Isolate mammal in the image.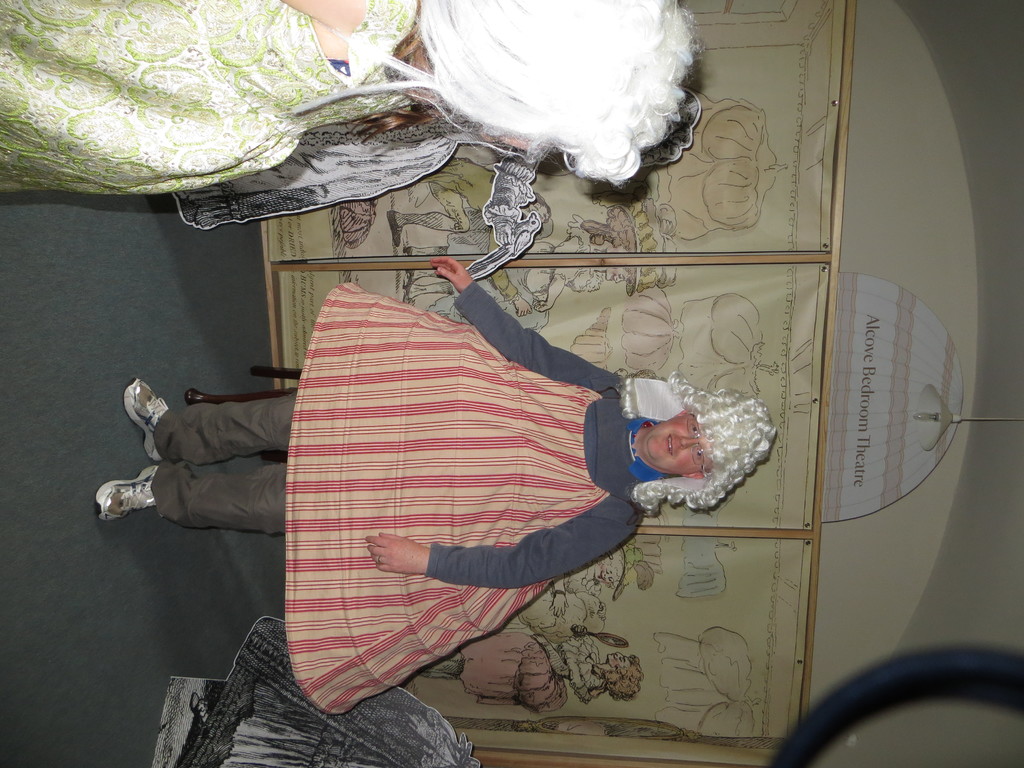
Isolated region: 420, 630, 639, 706.
